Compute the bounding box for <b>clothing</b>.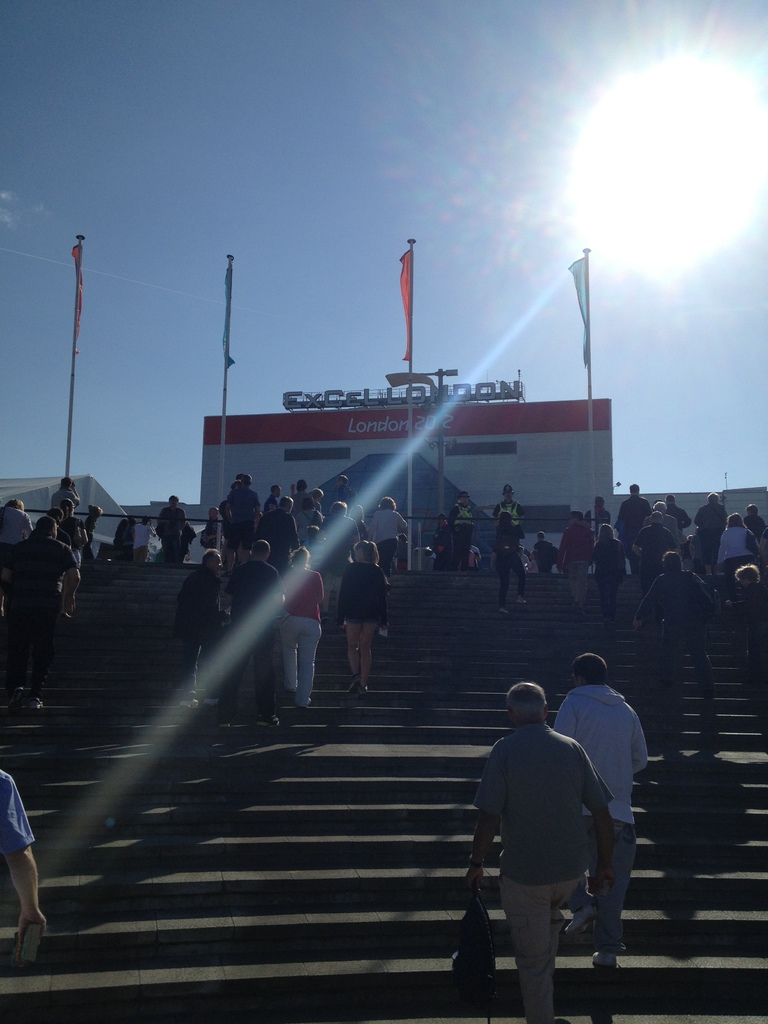
<box>202,525,214,547</box>.
